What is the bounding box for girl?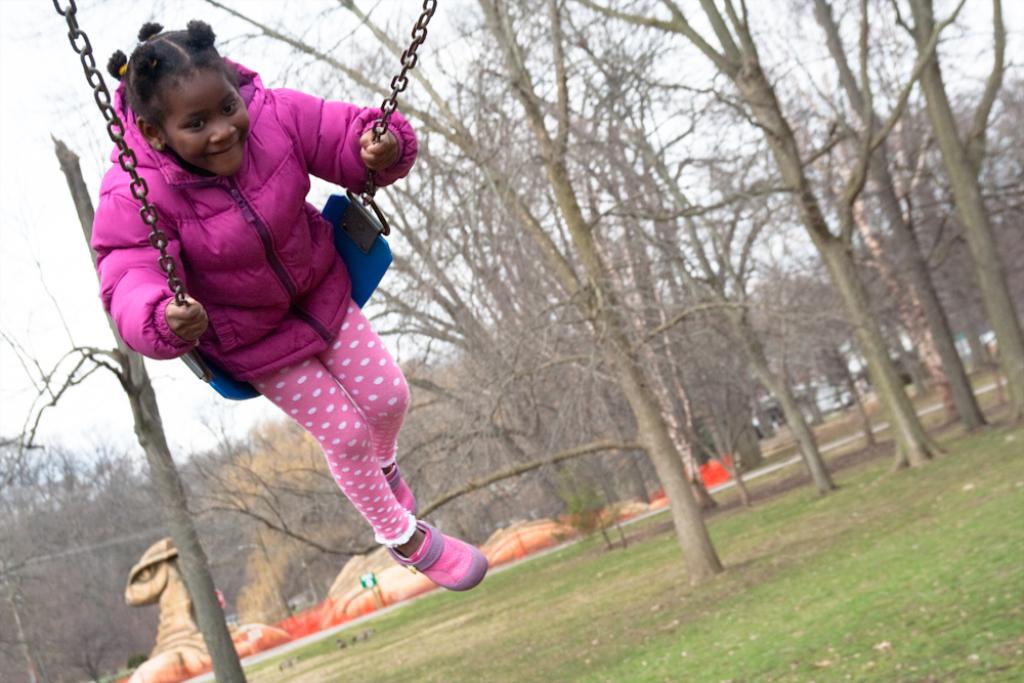
x1=89 y1=20 x2=493 y2=591.
